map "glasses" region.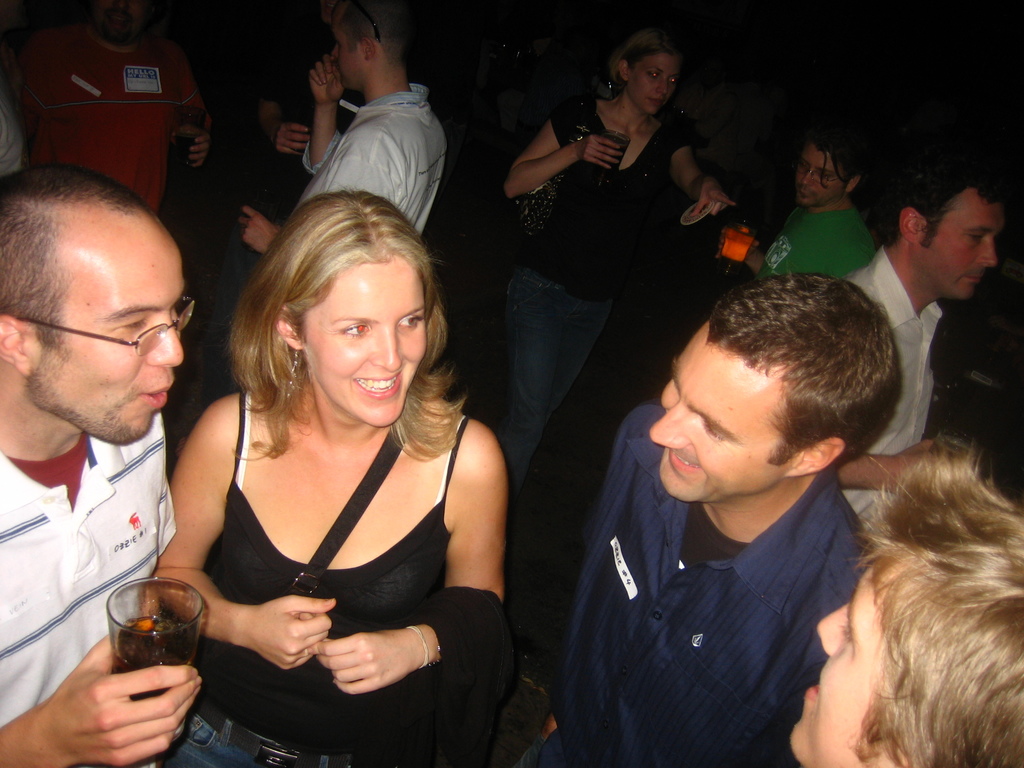
Mapped to [5, 294, 191, 362].
